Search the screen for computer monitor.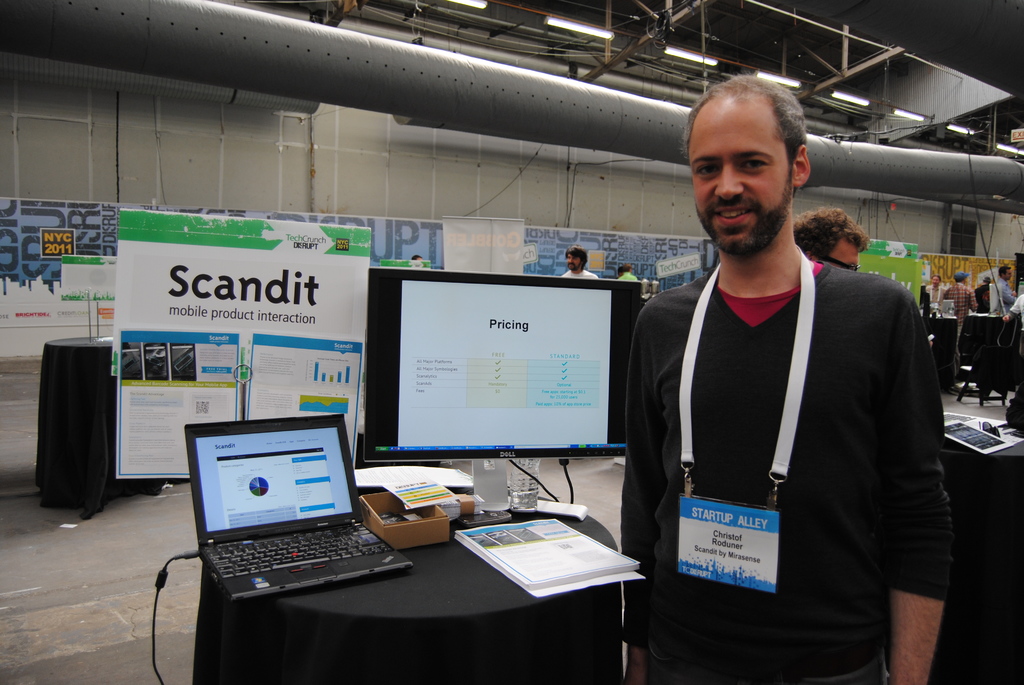
Found at region(356, 272, 634, 553).
